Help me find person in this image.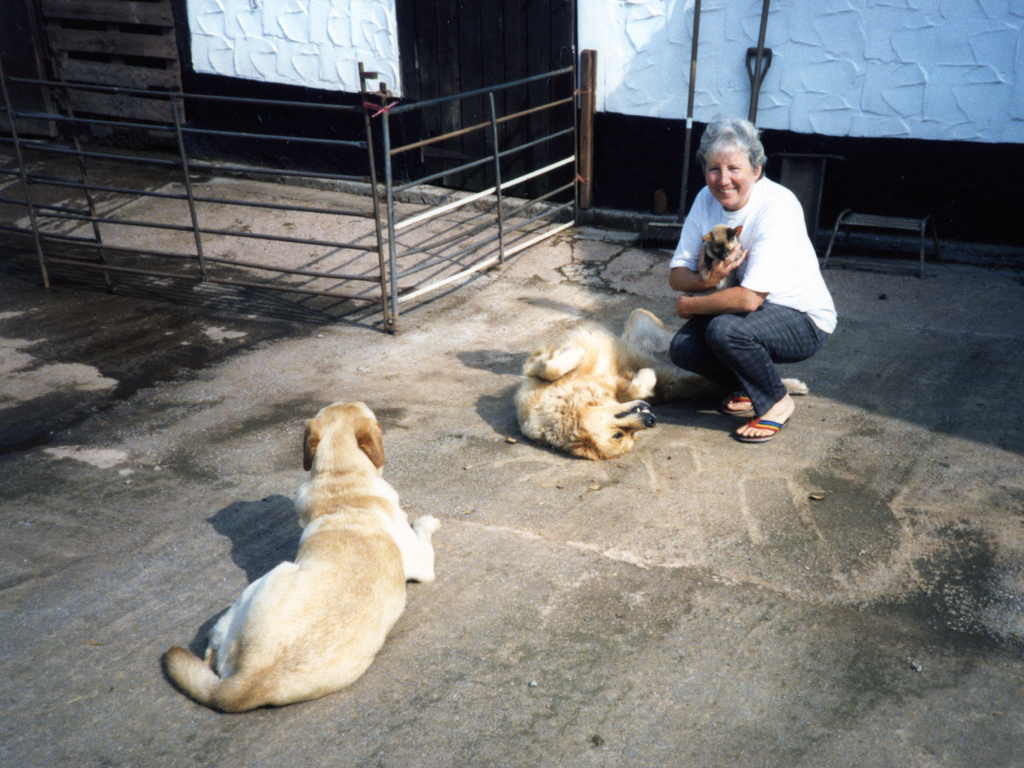
Found it: <region>667, 110, 827, 450</region>.
